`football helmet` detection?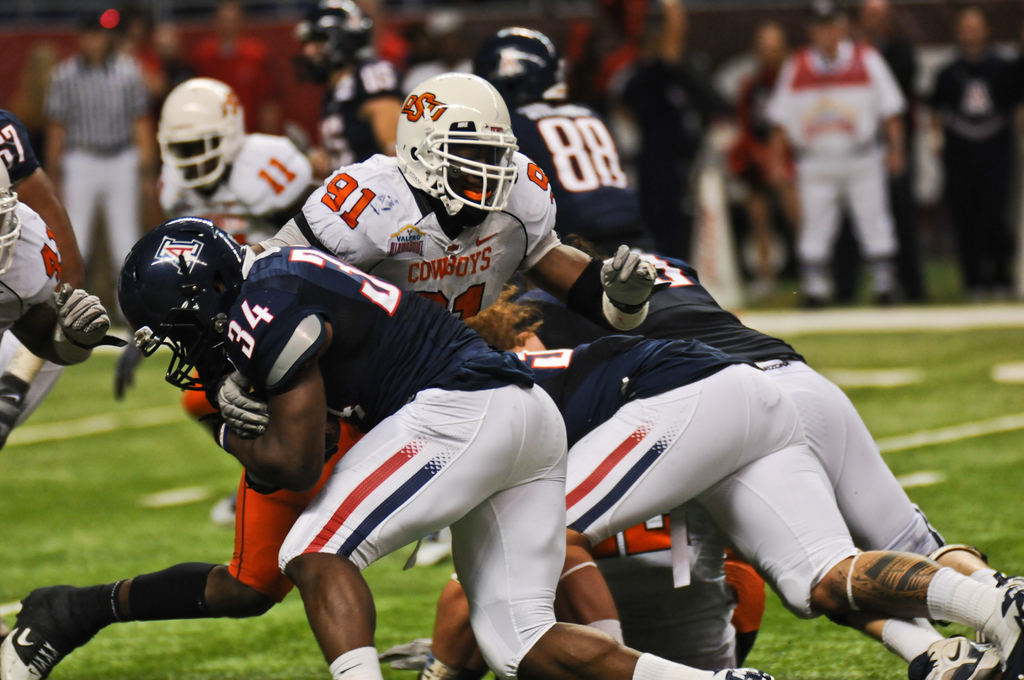
[0, 161, 22, 282]
